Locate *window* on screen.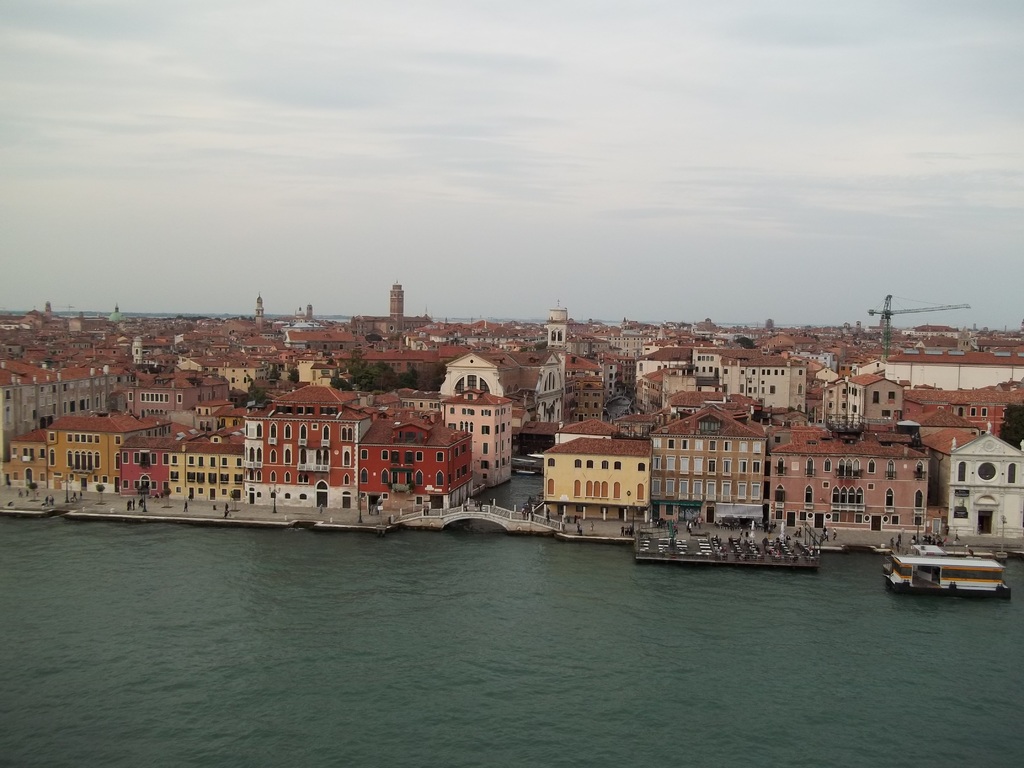
On screen at (left=602, top=458, right=610, bottom=471).
